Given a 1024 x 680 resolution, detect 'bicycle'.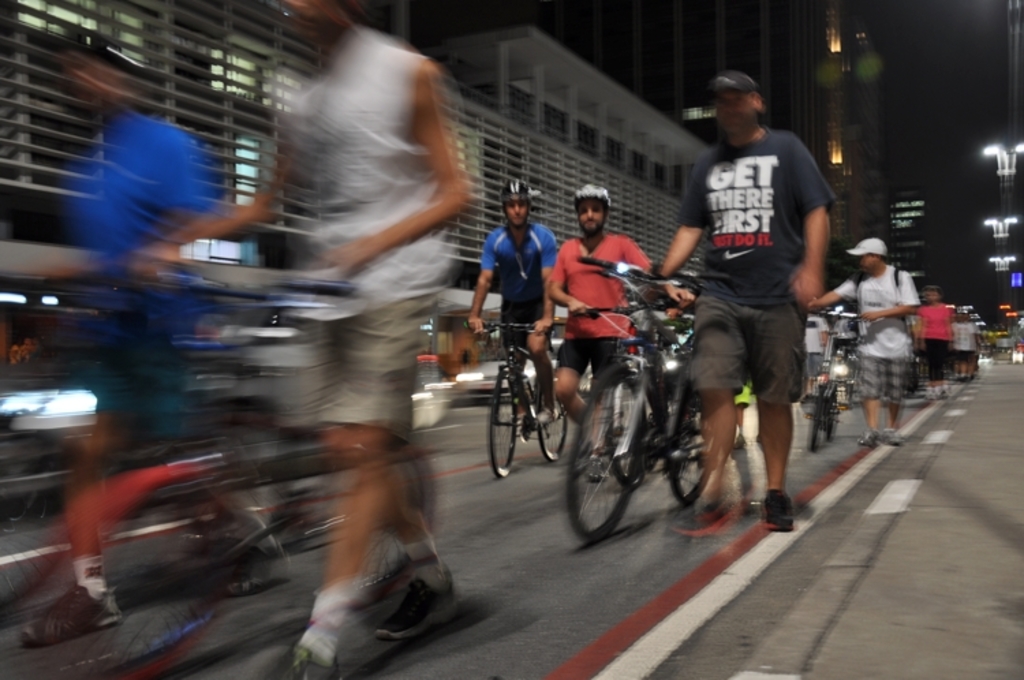
region(568, 259, 733, 553).
